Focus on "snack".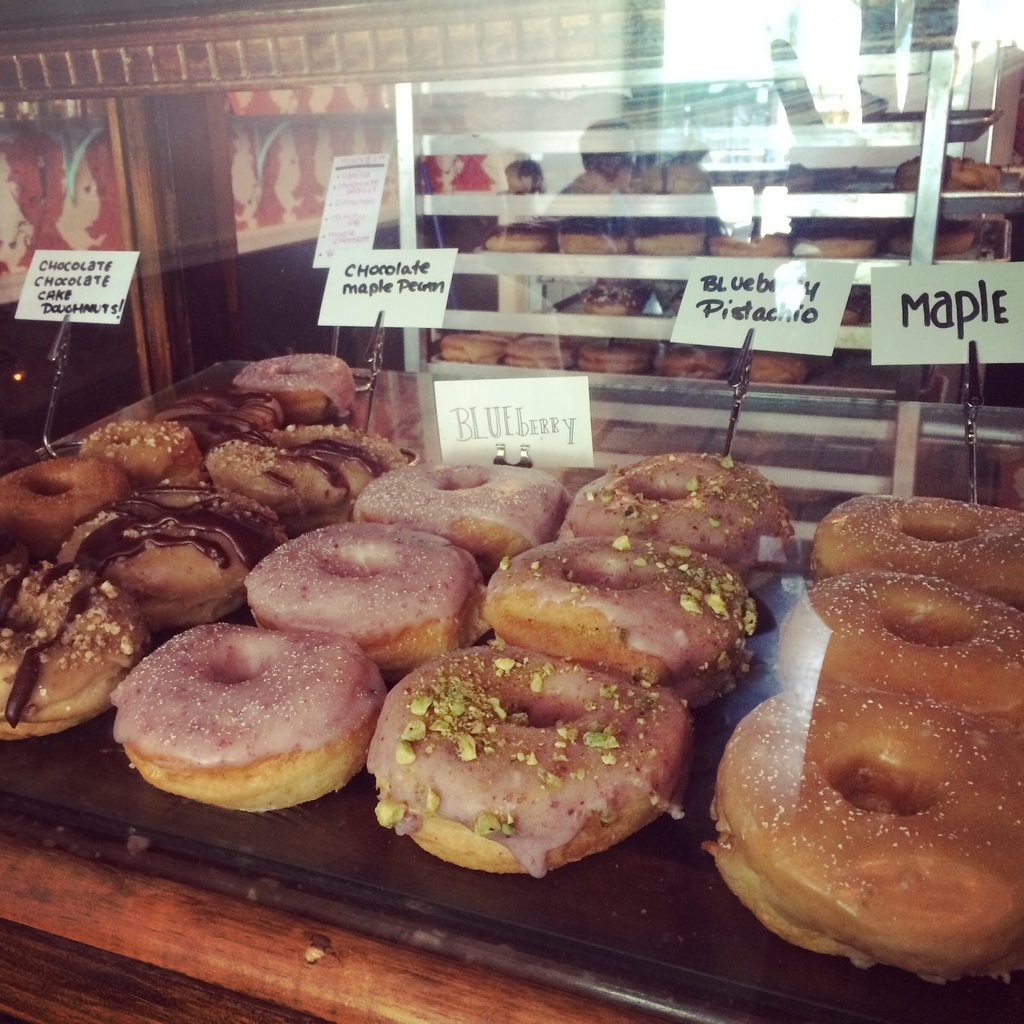
Focused at (left=479, top=533, right=760, bottom=717).
